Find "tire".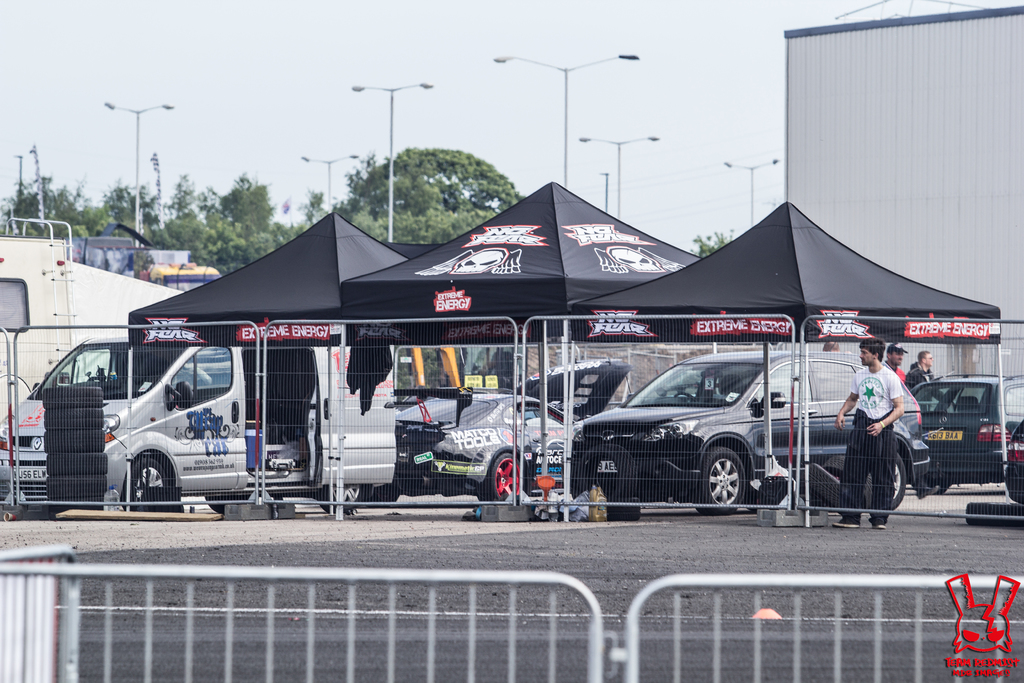
204, 483, 255, 511.
